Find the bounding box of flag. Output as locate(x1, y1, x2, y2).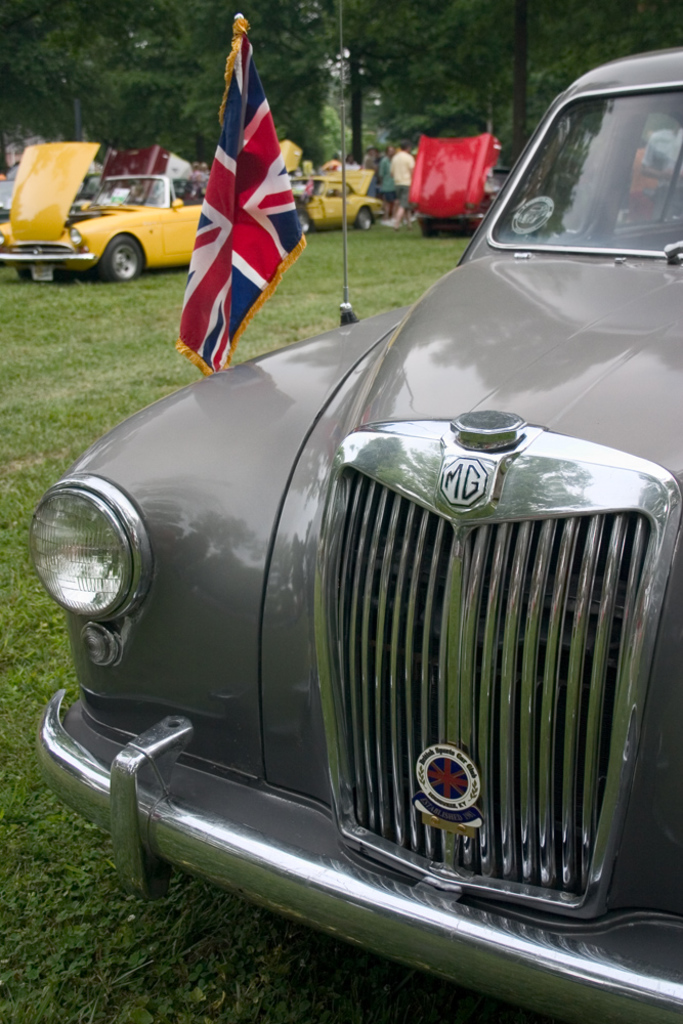
locate(172, 25, 305, 351).
